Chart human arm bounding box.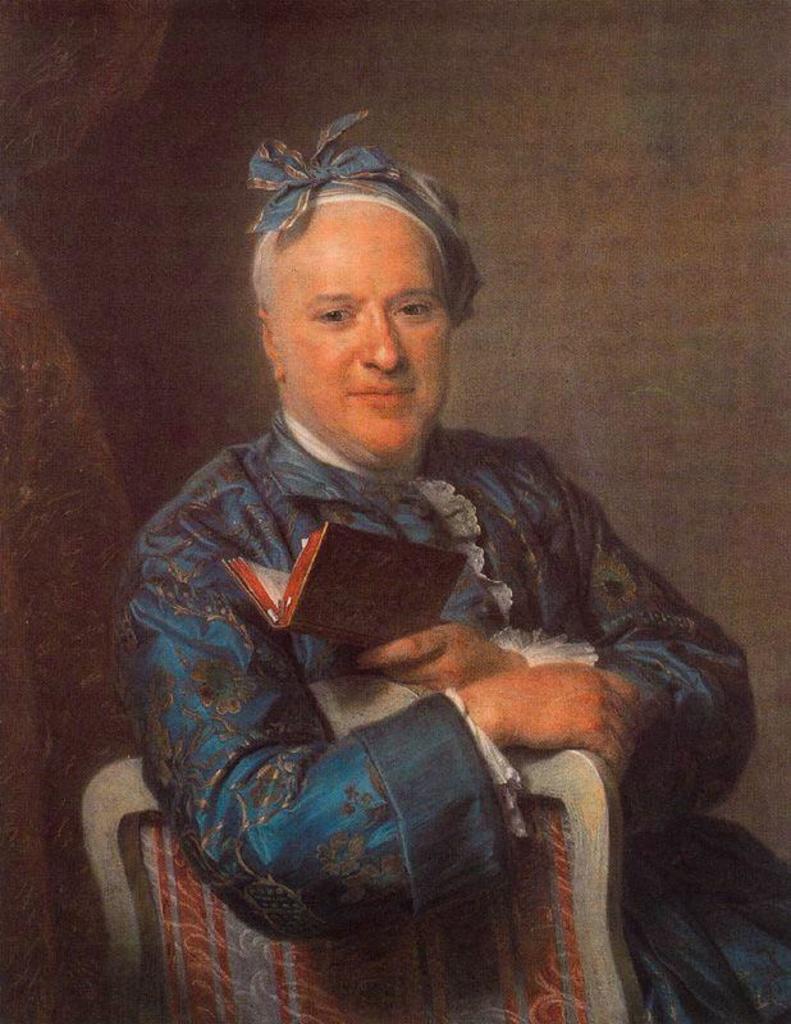
Charted: <bbox>137, 472, 582, 931</bbox>.
